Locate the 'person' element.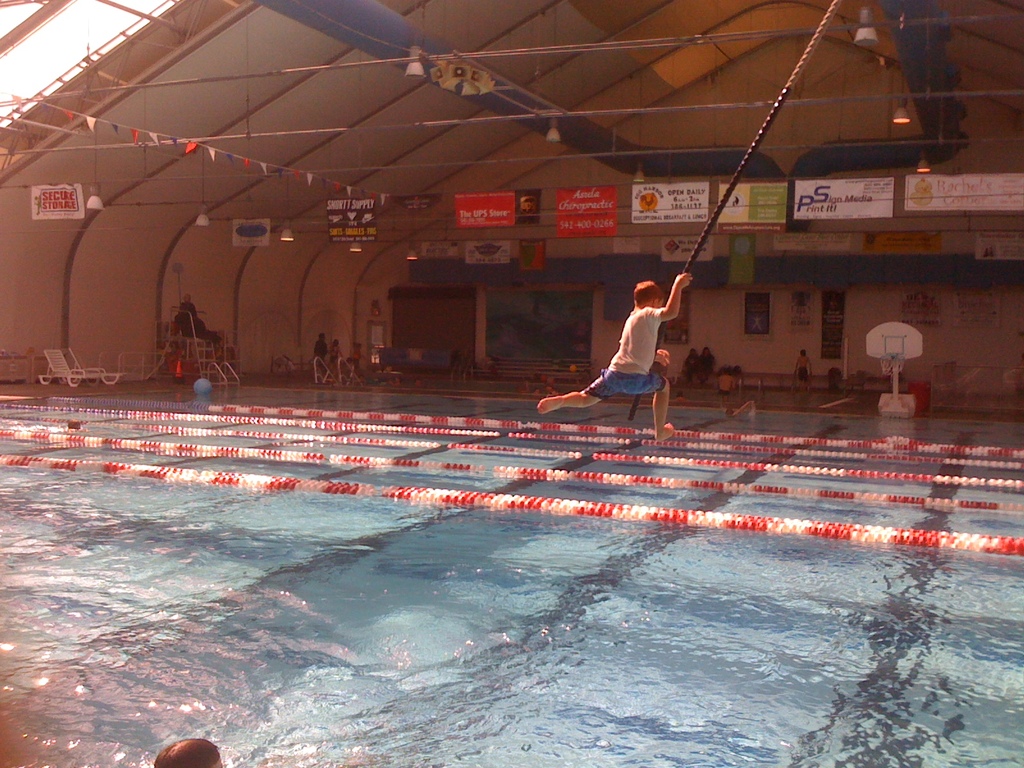
Element bbox: <bbox>678, 346, 692, 395</bbox>.
